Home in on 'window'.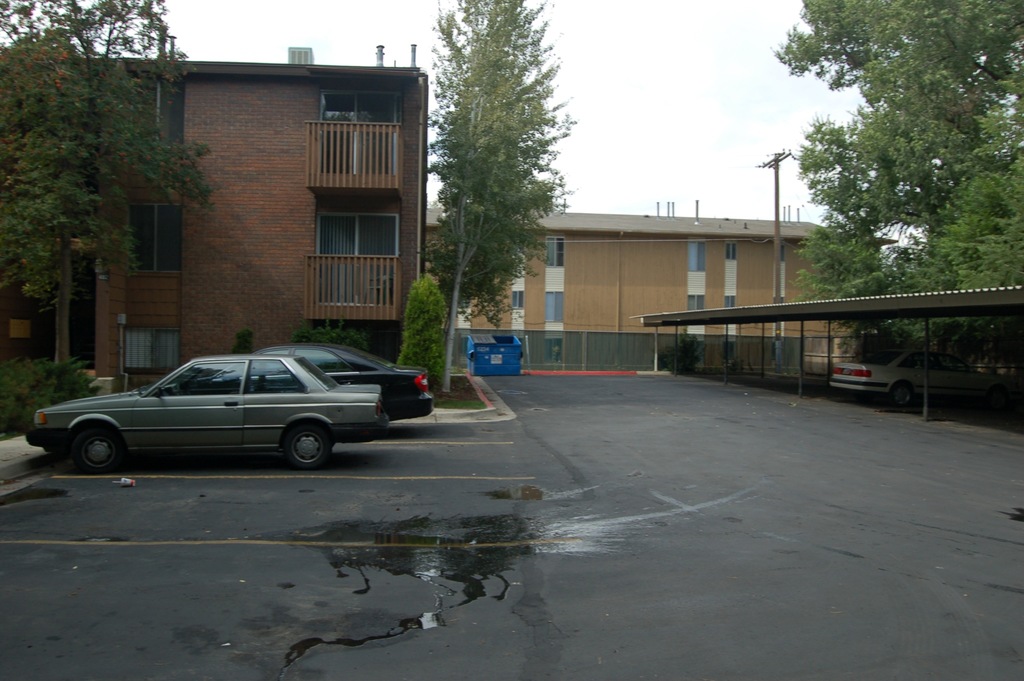
Homed in at detection(129, 192, 182, 268).
